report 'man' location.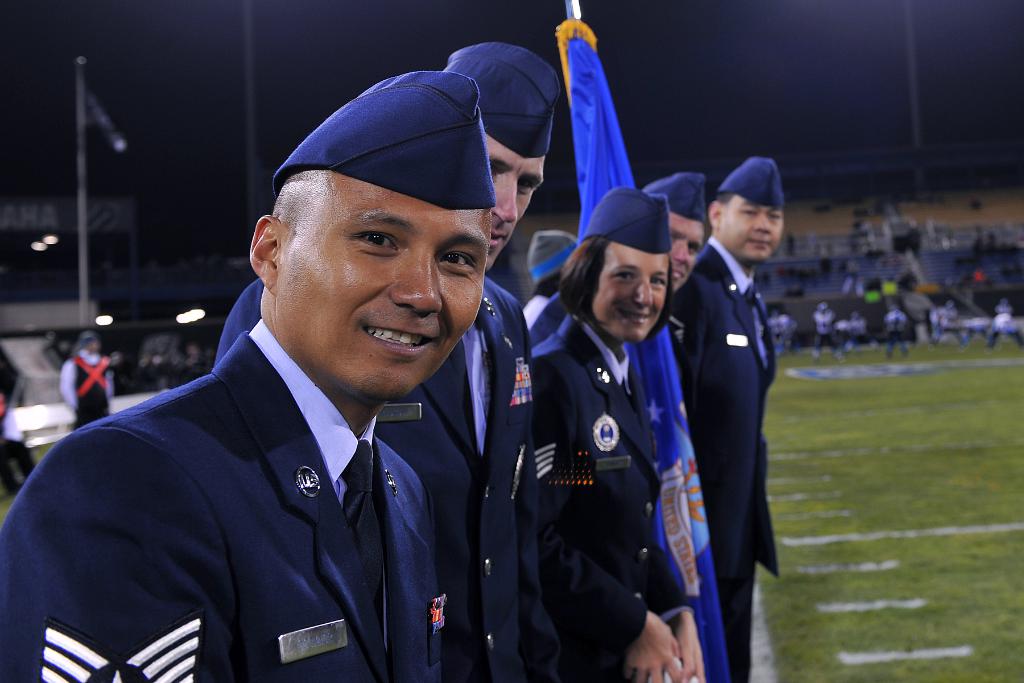
Report: select_region(0, 77, 497, 682).
